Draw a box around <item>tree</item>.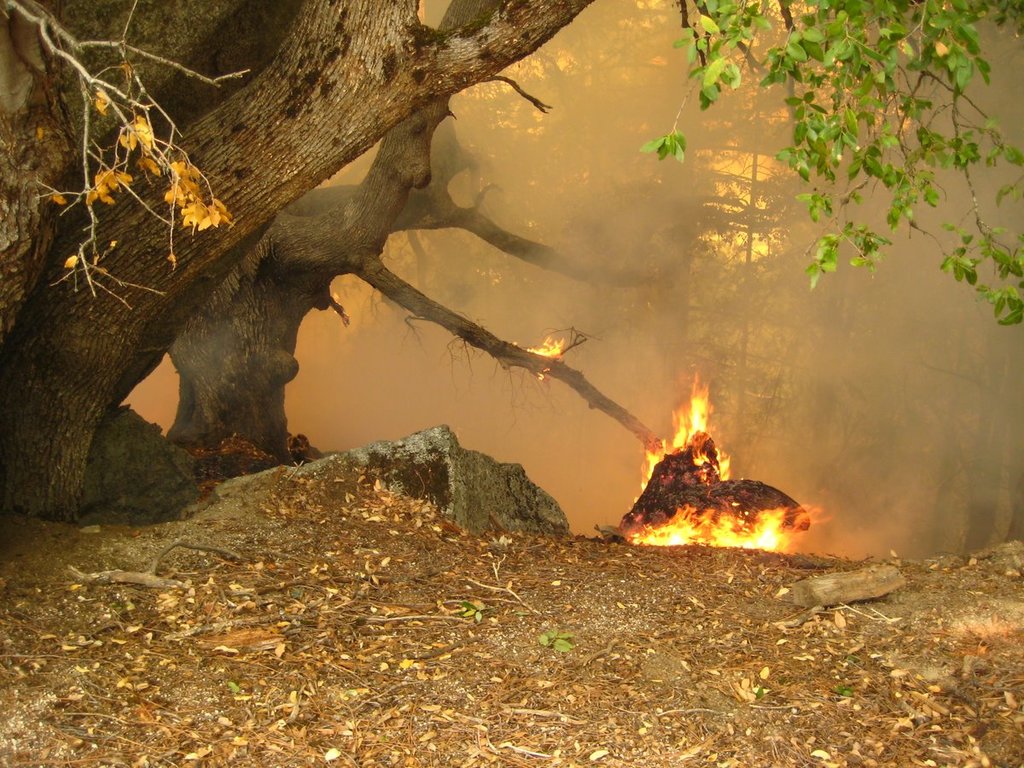
0:0:976:539.
